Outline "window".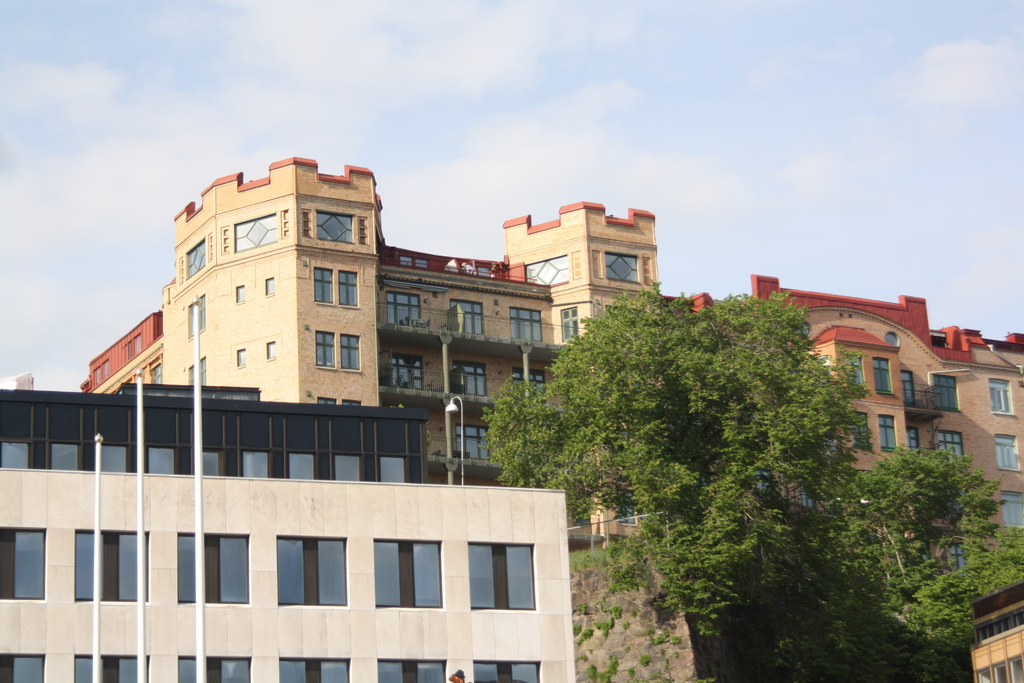
Outline: x1=90 y1=361 x2=112 y2=385.
